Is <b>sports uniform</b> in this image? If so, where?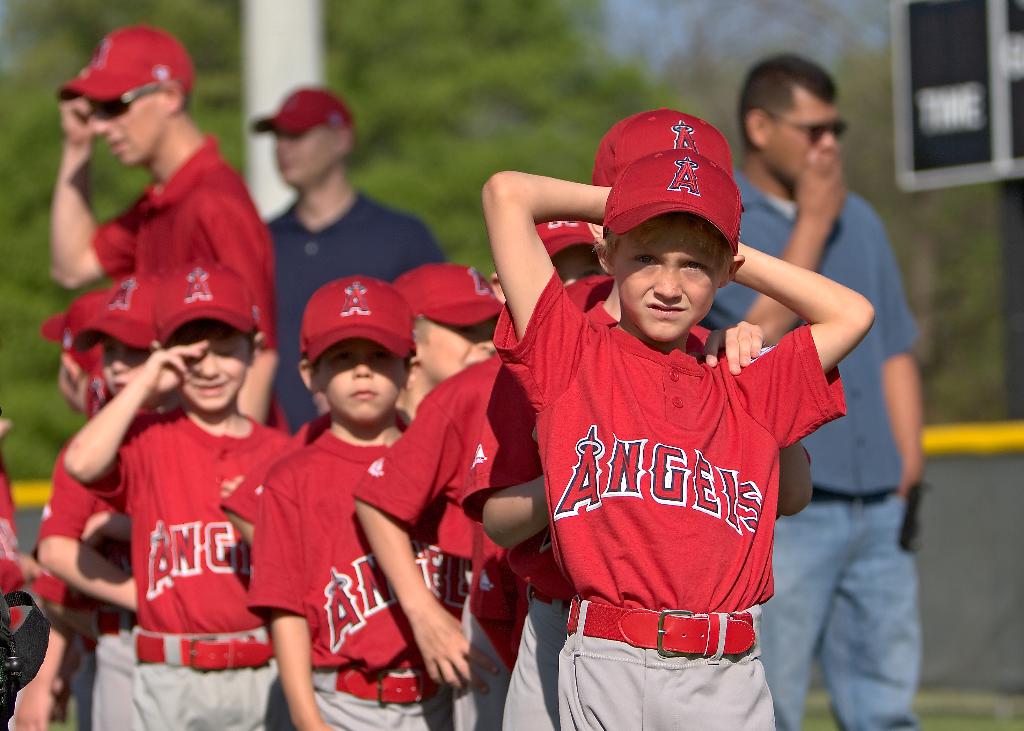
Yes, at select_region(269, 205, 458, 443).
